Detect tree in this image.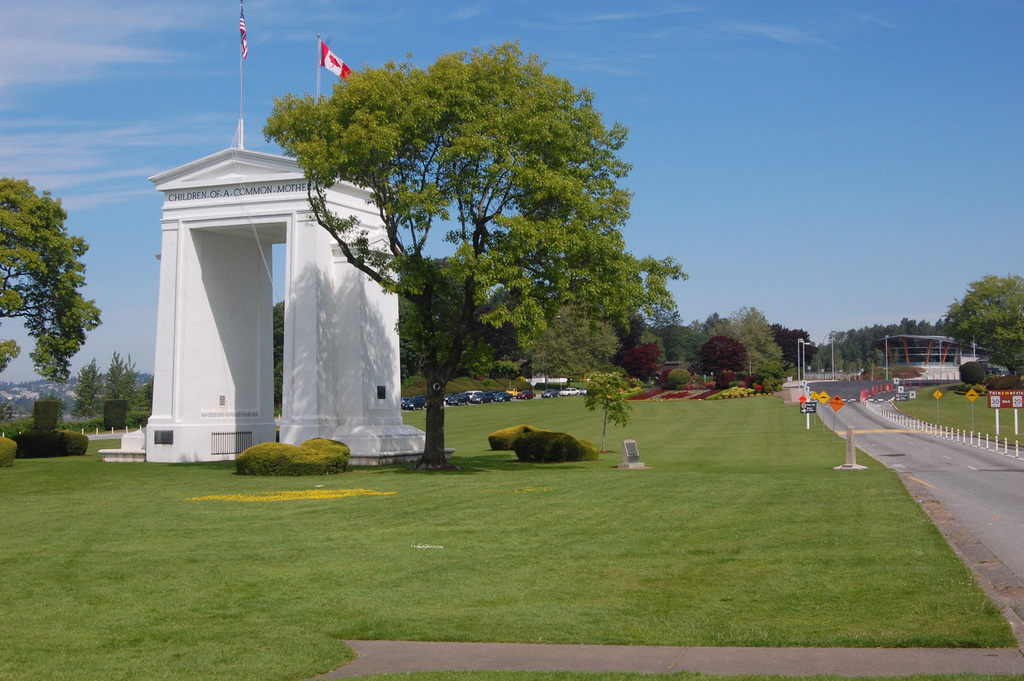
Detection: 778/325/814/364.
